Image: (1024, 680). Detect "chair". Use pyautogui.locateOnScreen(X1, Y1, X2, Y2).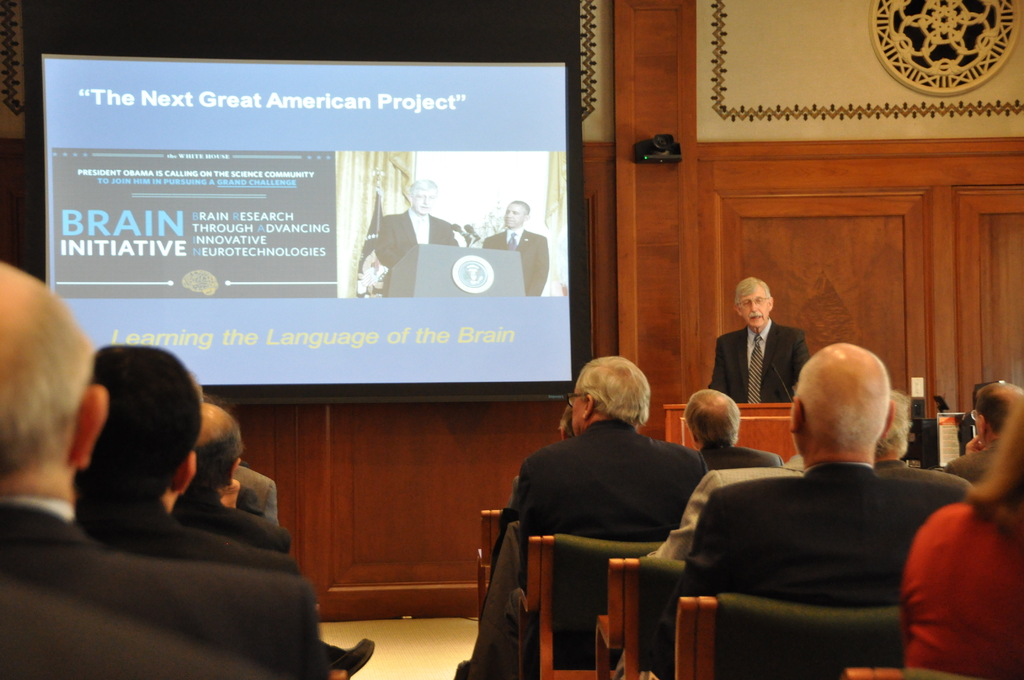
pyautogui.locateOnScreen(513, 530, 666, 679).
